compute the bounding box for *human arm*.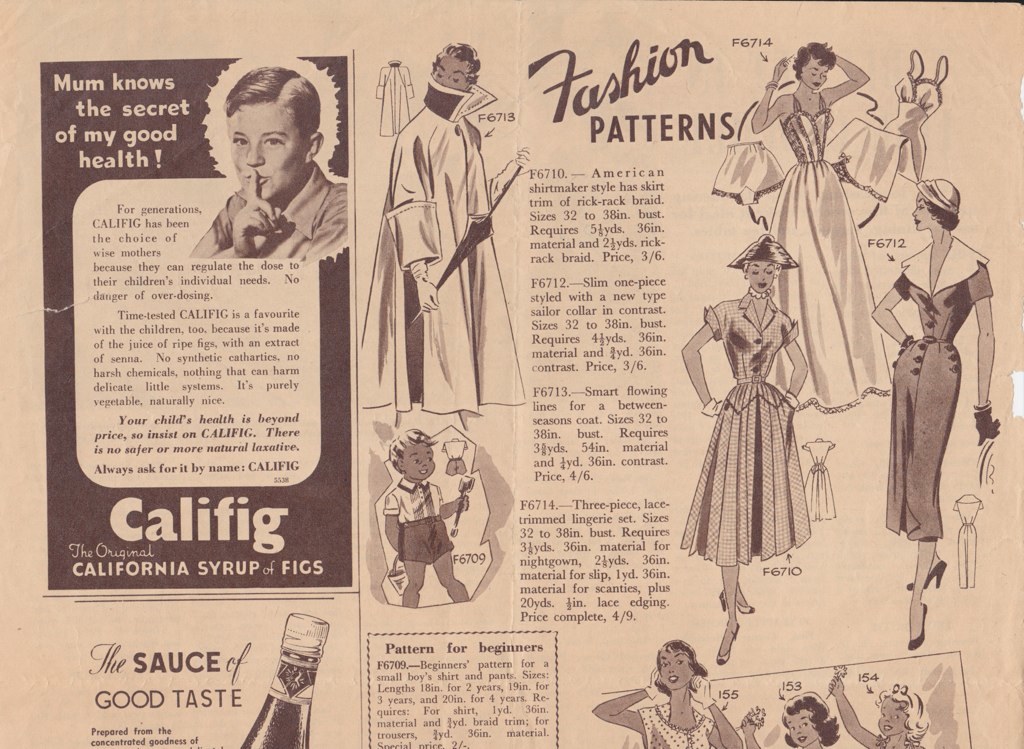
486:147:531:215.
